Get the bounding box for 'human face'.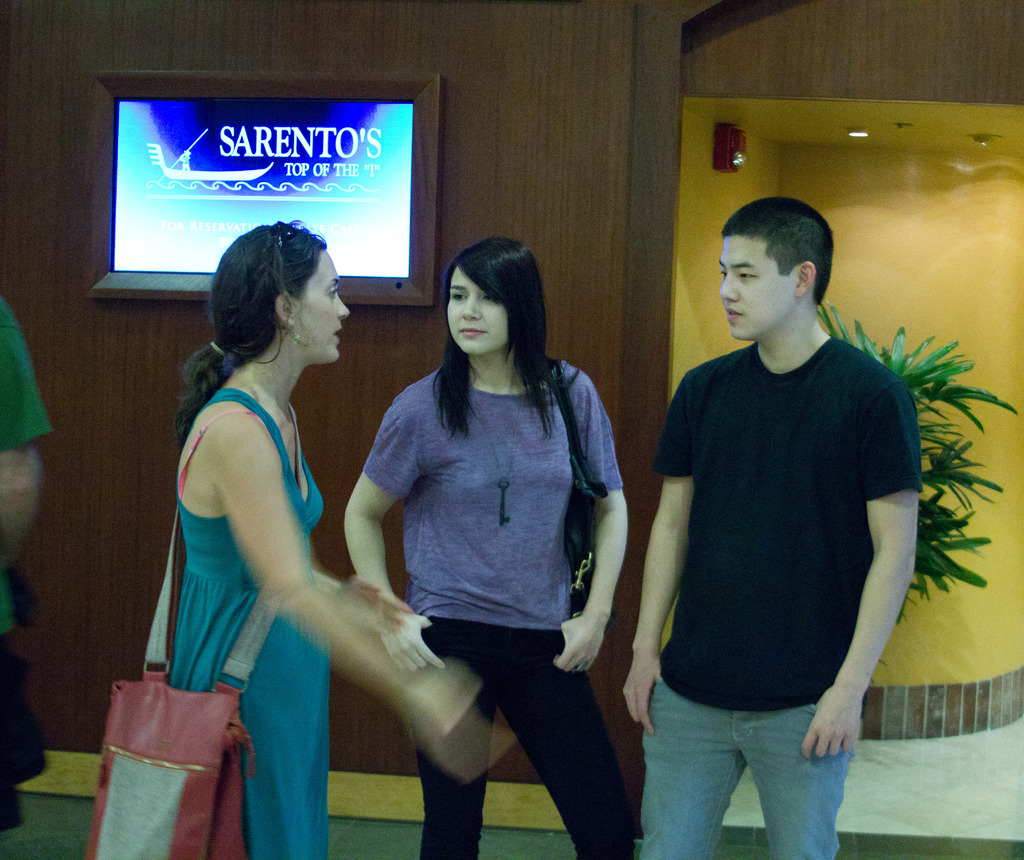
locate(448, 265, 506, 356).
